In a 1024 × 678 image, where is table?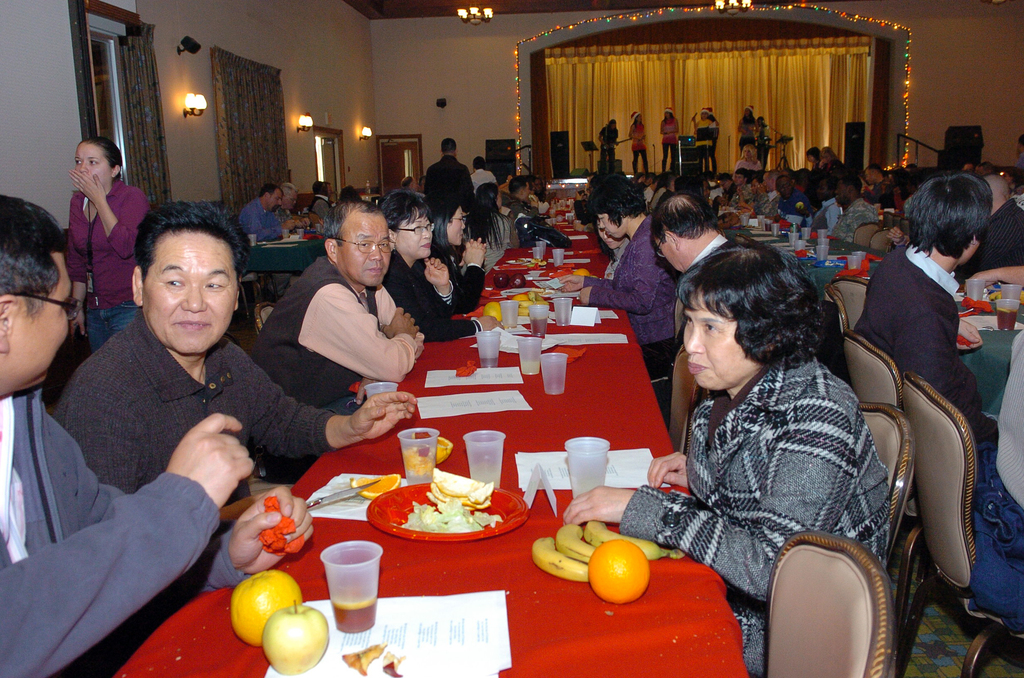
[110,259,743,677].
